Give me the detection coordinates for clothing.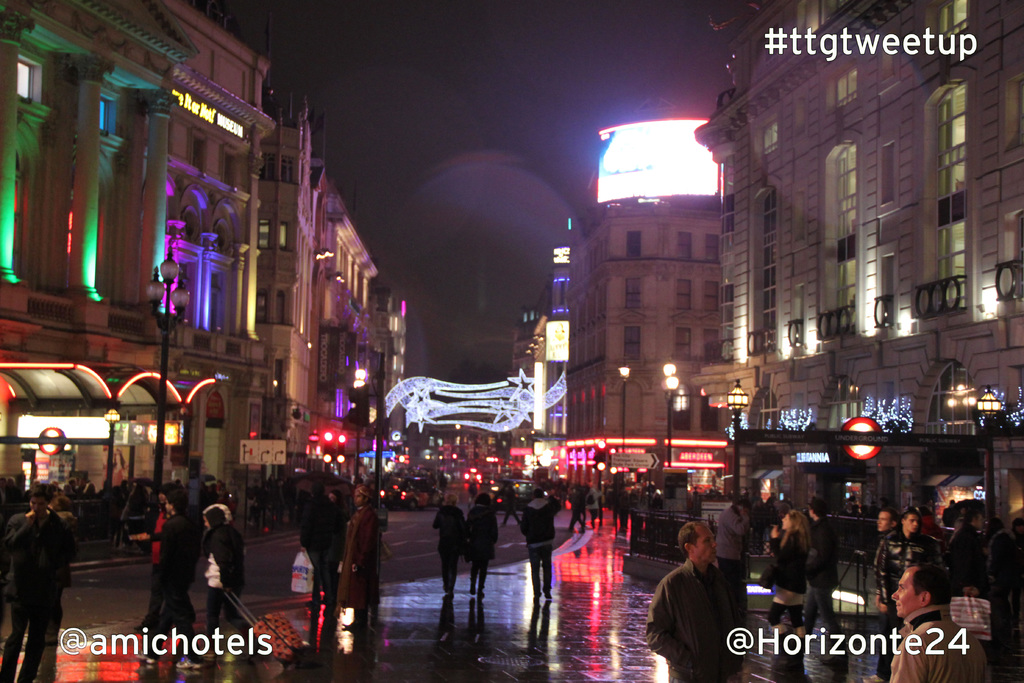
10, 511, 69, 680.
